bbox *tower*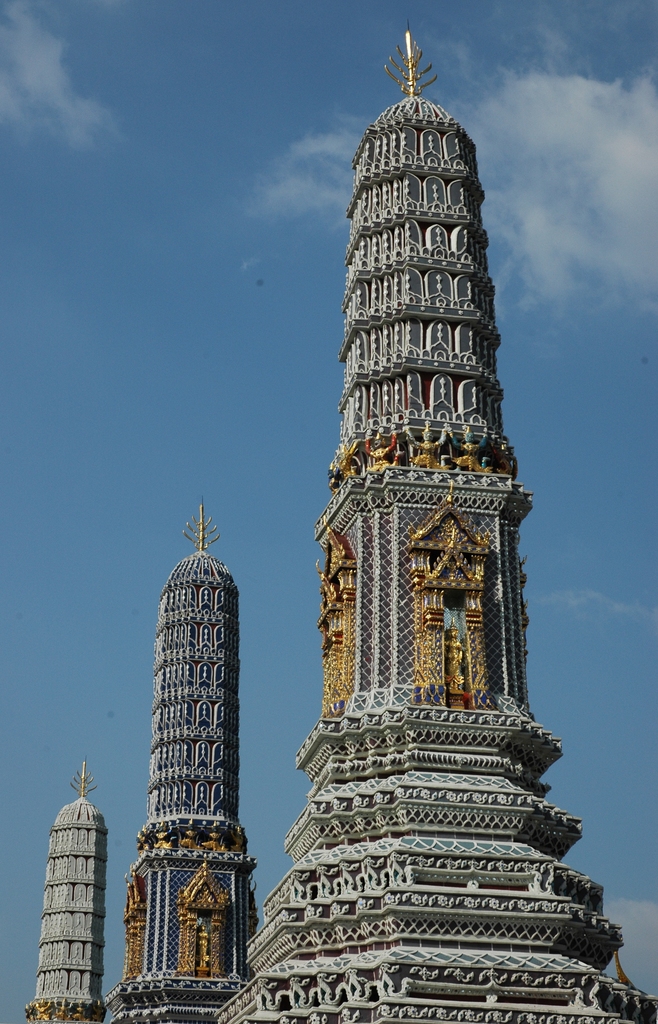
BBox(270, 12, 595, 1005)
